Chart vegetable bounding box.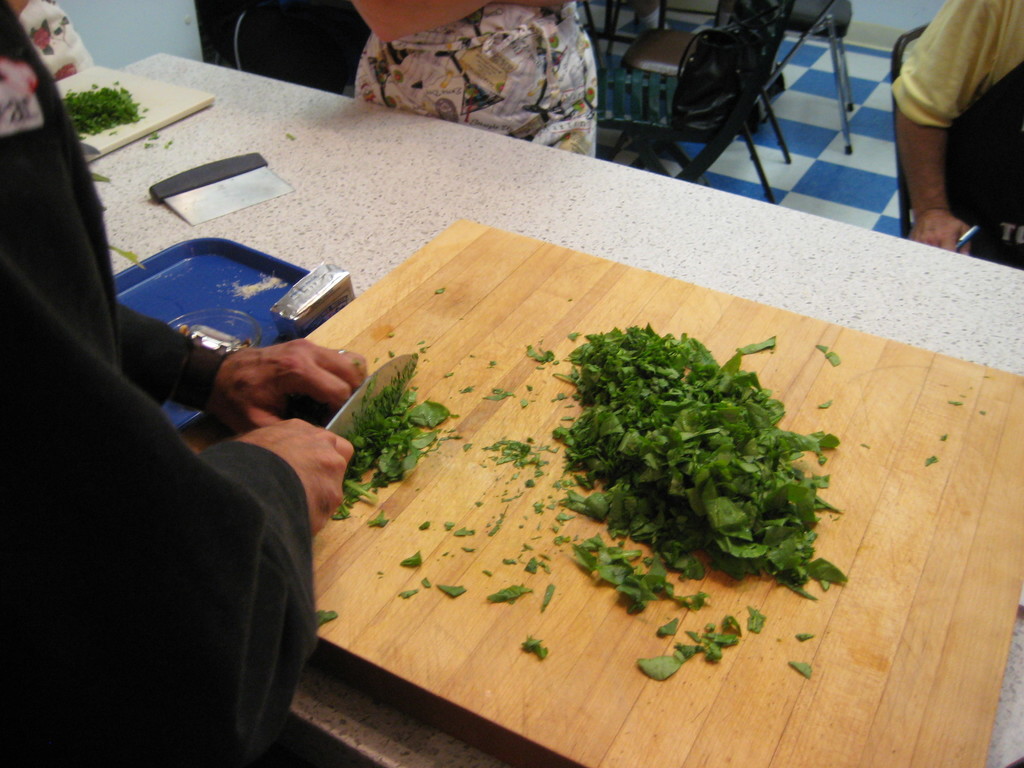
Charted: locate(440, 522, 456, 532).
